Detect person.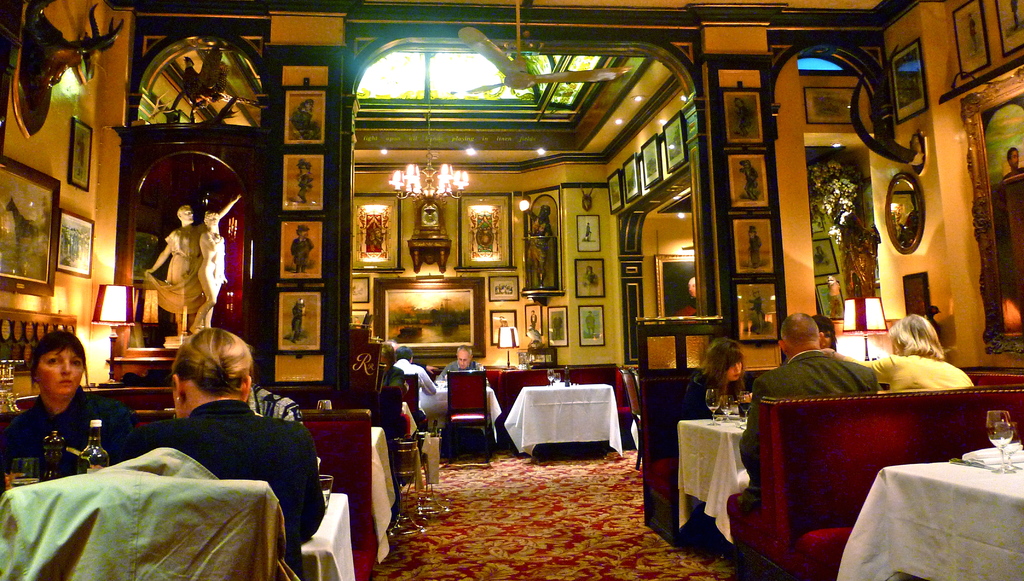
Detected at locate(814, 313, 843, 351).
